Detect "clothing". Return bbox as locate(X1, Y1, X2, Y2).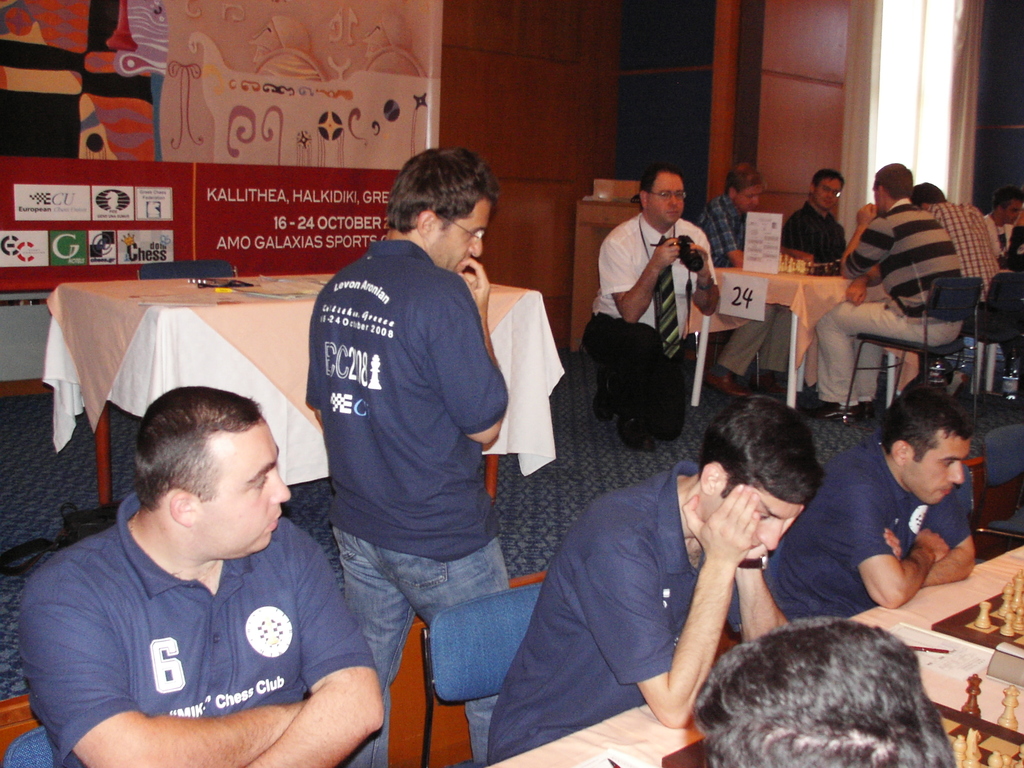
locate(783, 192, 848, 278).
